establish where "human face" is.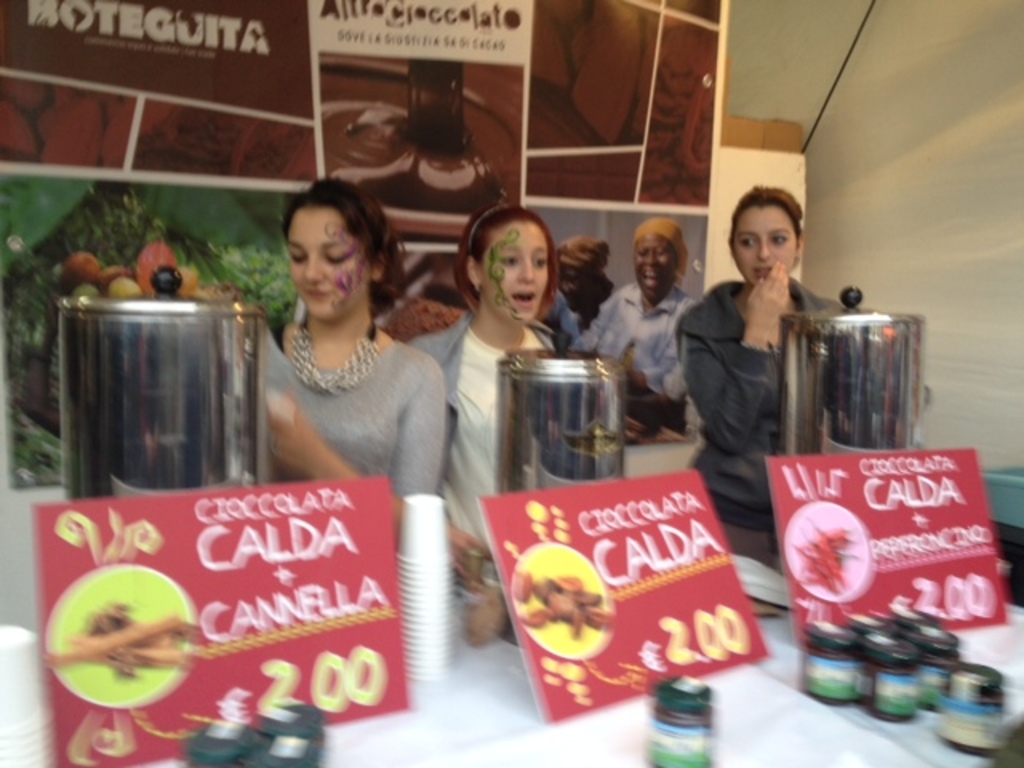
Established at x1=734, y1=203, x2=794, y2=283.
